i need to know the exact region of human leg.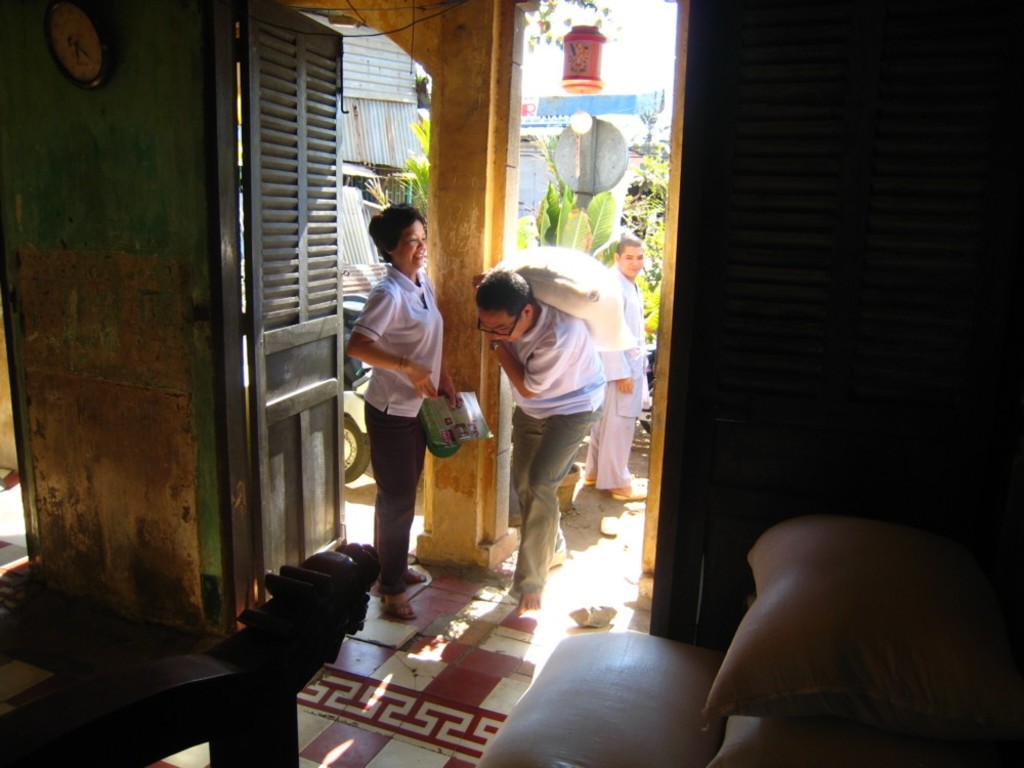
Region: [x1=592, y1=414, x2=606, y2=482].
